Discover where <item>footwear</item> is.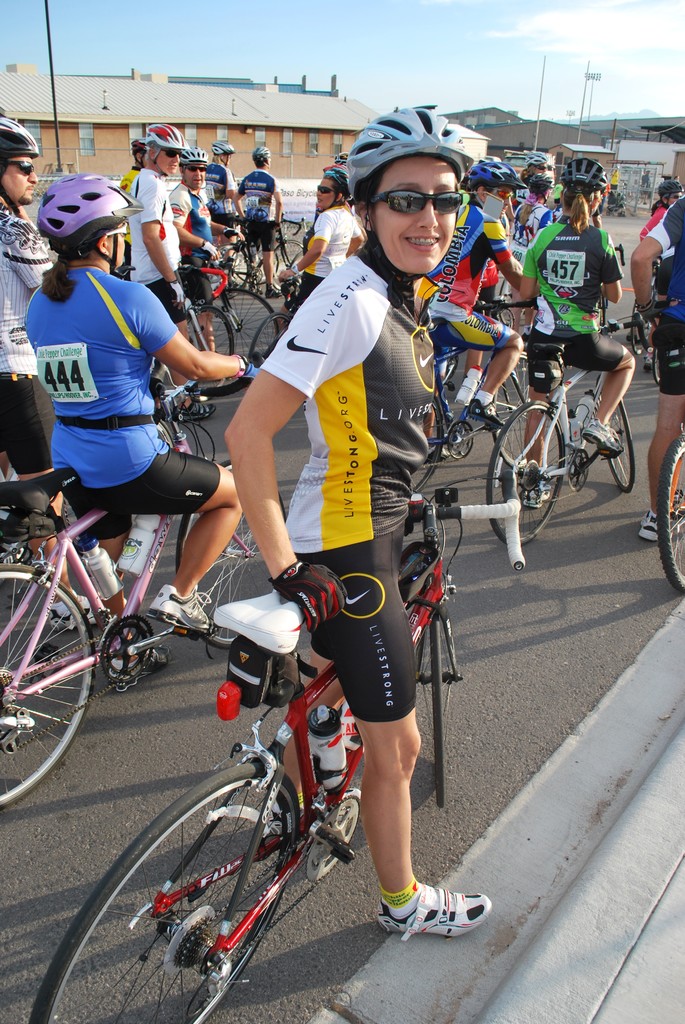
Discovered at (45, 585, 118, 637).
